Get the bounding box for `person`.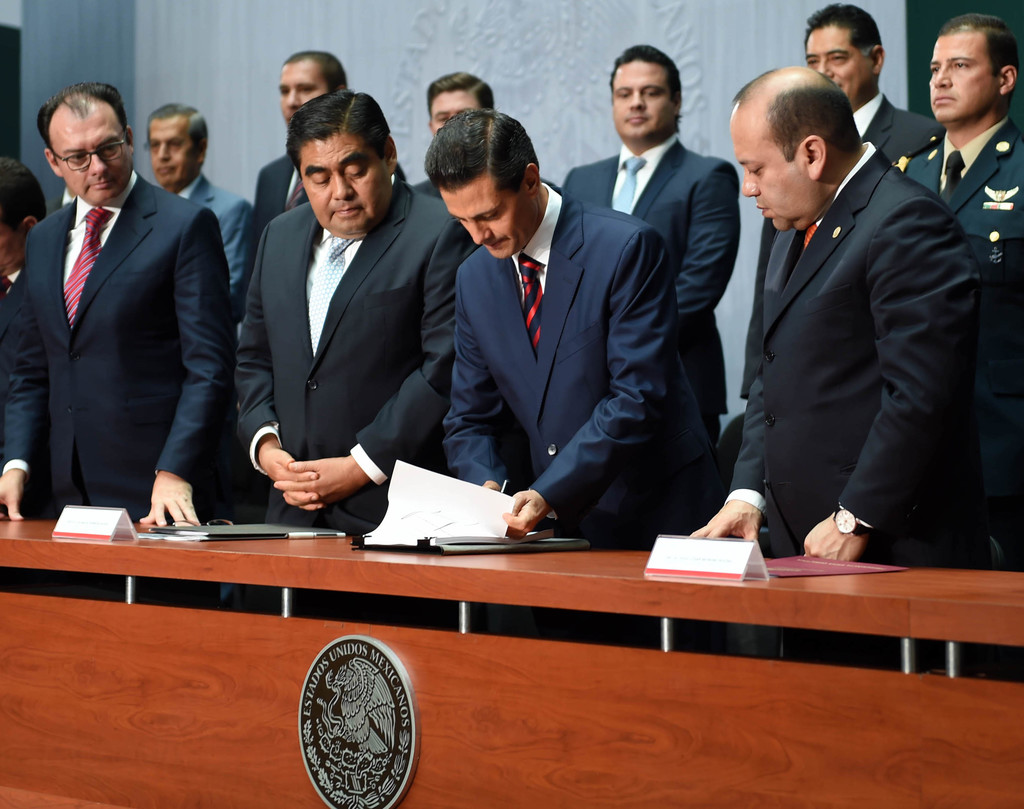
(left=444, top=109, right=709, bottom=552).
